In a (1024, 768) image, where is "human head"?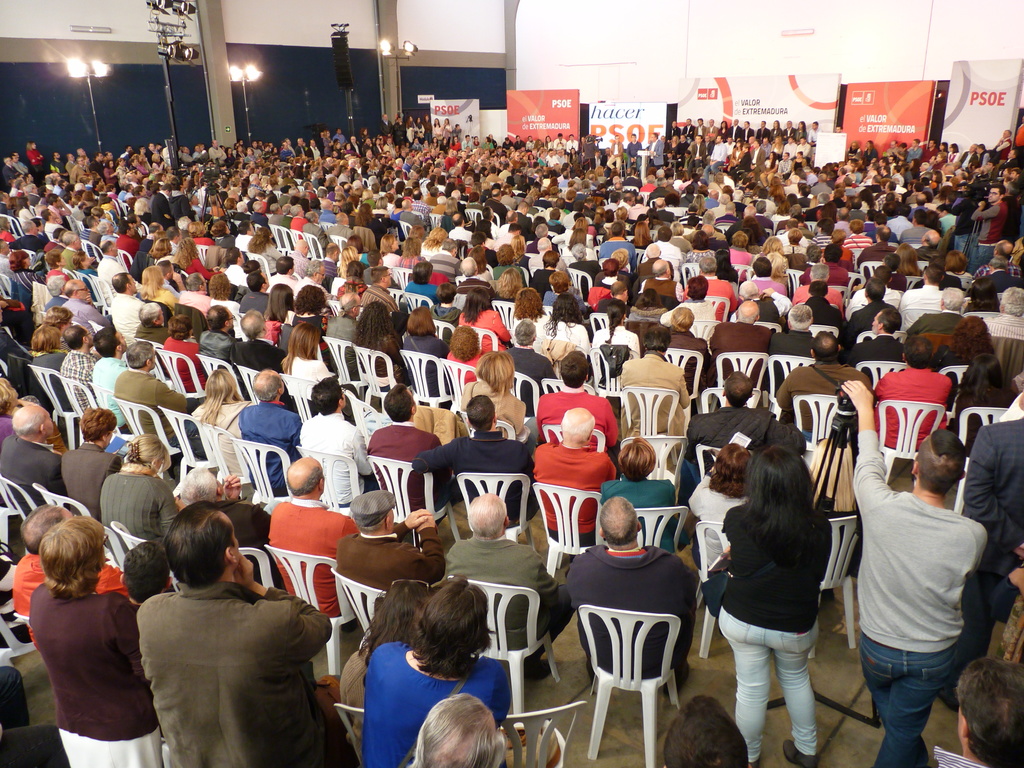
locate(611, 221, 624, 234).
